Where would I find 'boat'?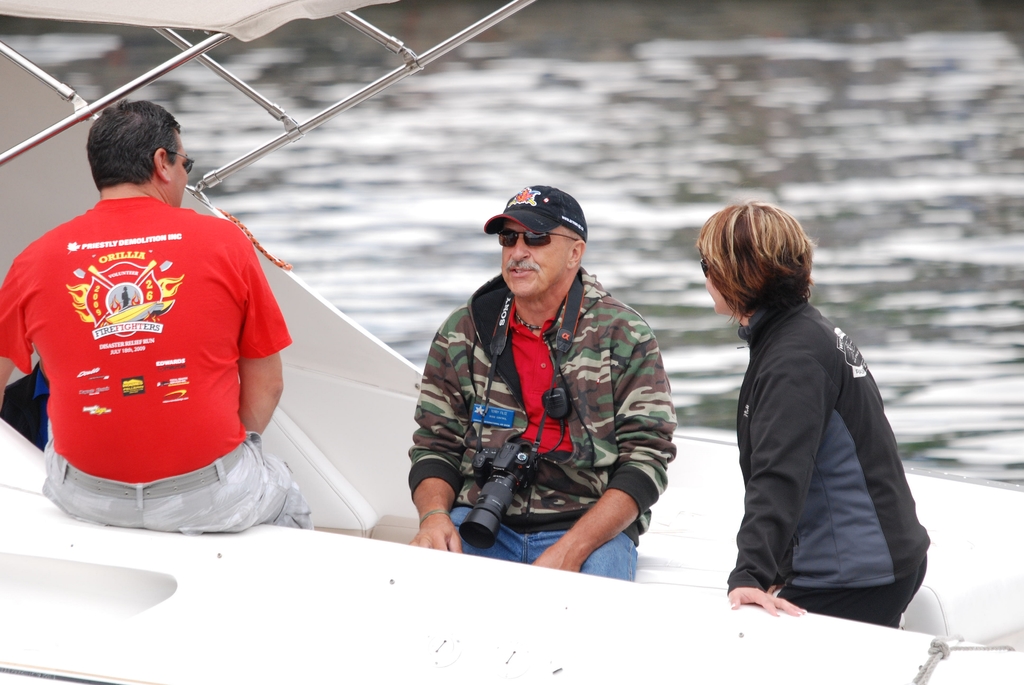
At bbox(0, 4, 1023, 684).
